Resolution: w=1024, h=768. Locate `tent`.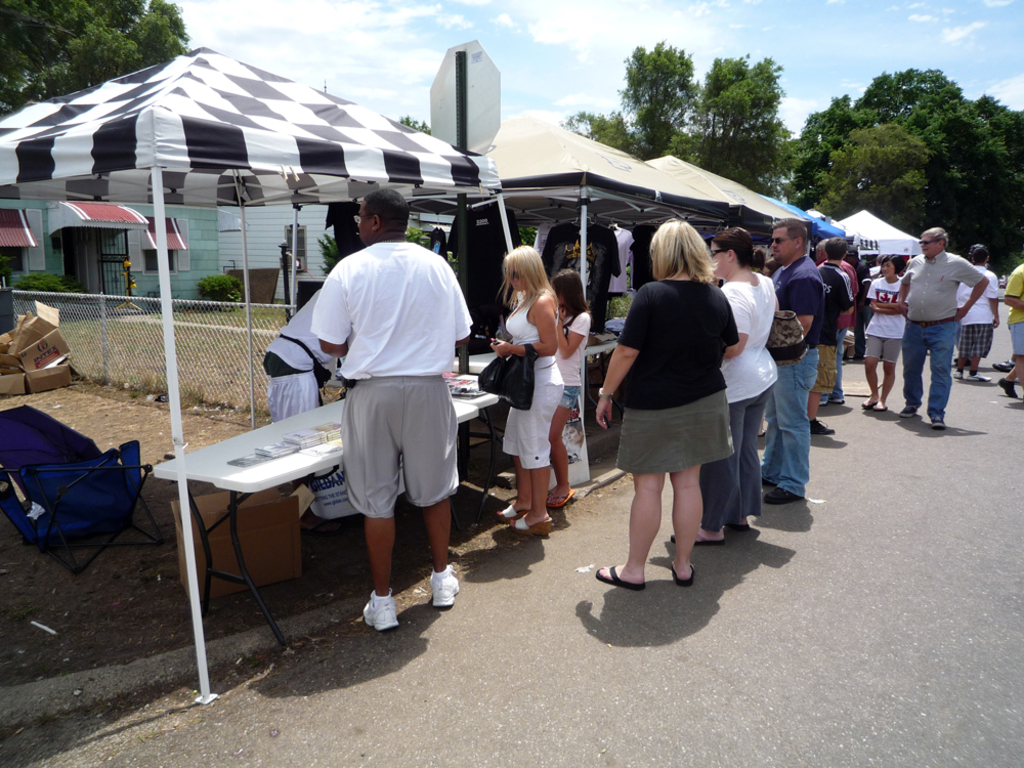
<bbox>815, 181, 878, 295</bbox>.
